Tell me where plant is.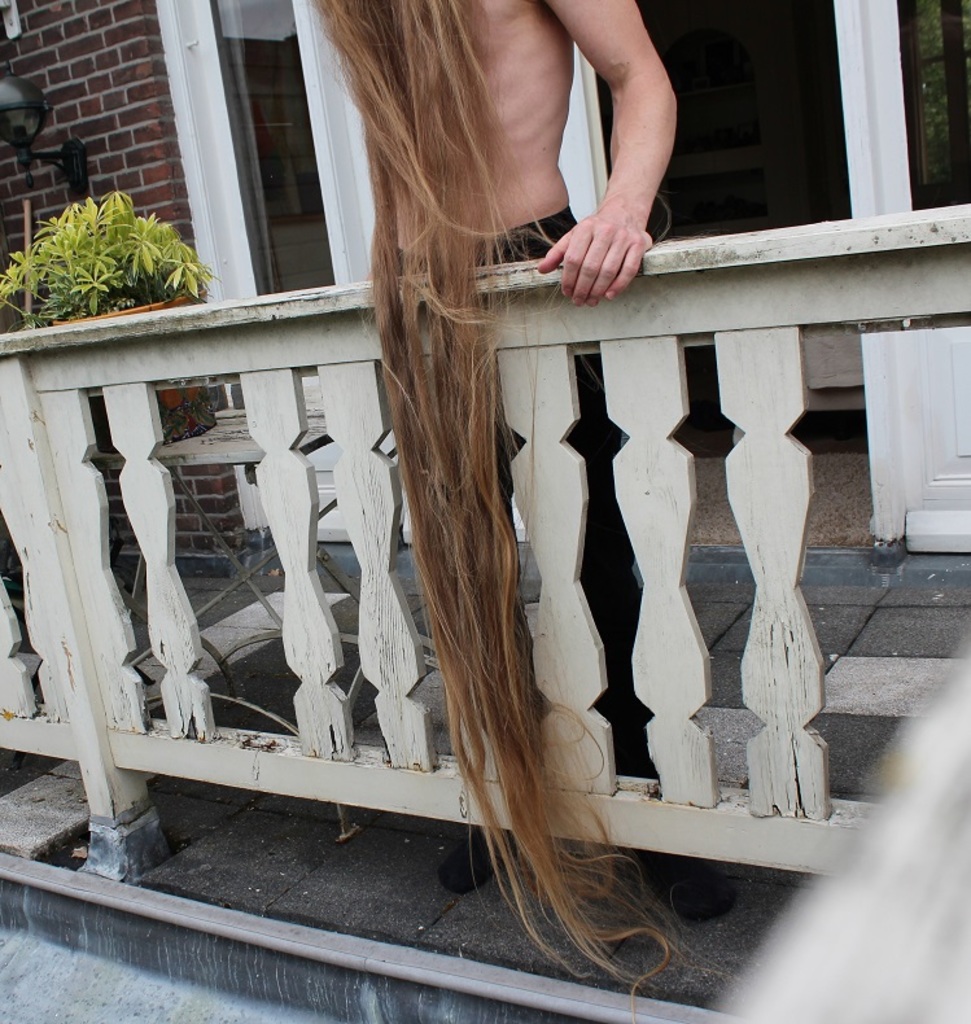
plant is at pyautogui.locateOnScreen(4, 154, 218, 319).
